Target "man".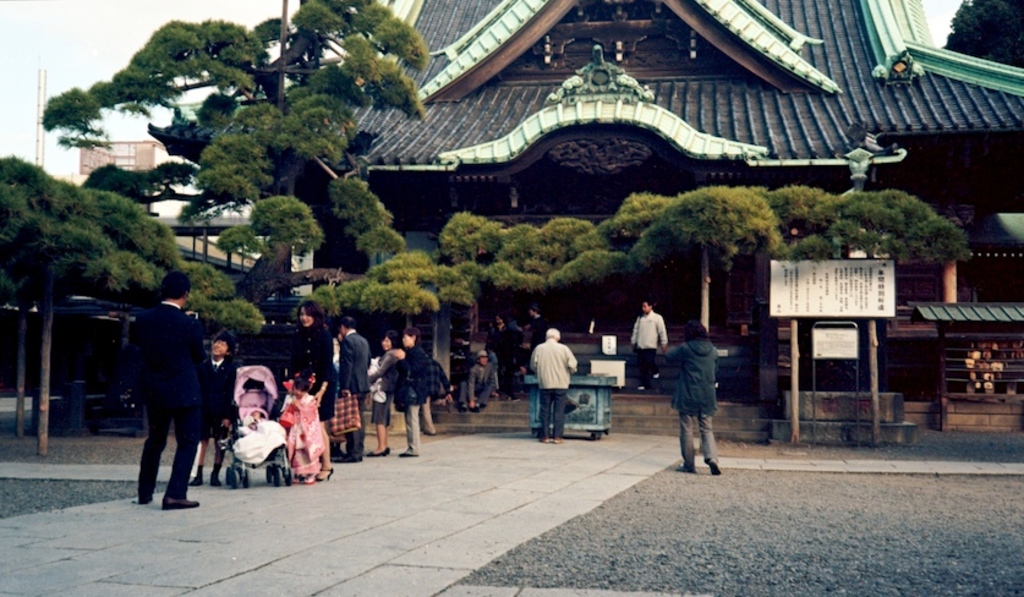
Target region: x1=631 y1=301 x2=669 y2=394.
